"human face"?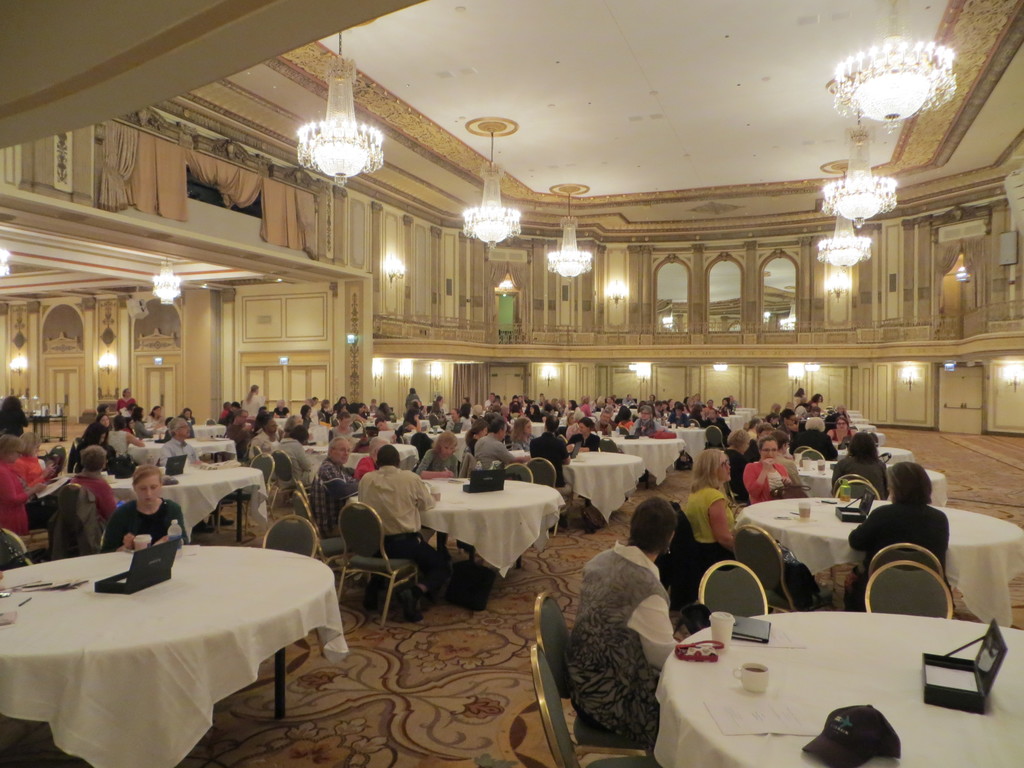
crop(764, 437, 780, 462)
